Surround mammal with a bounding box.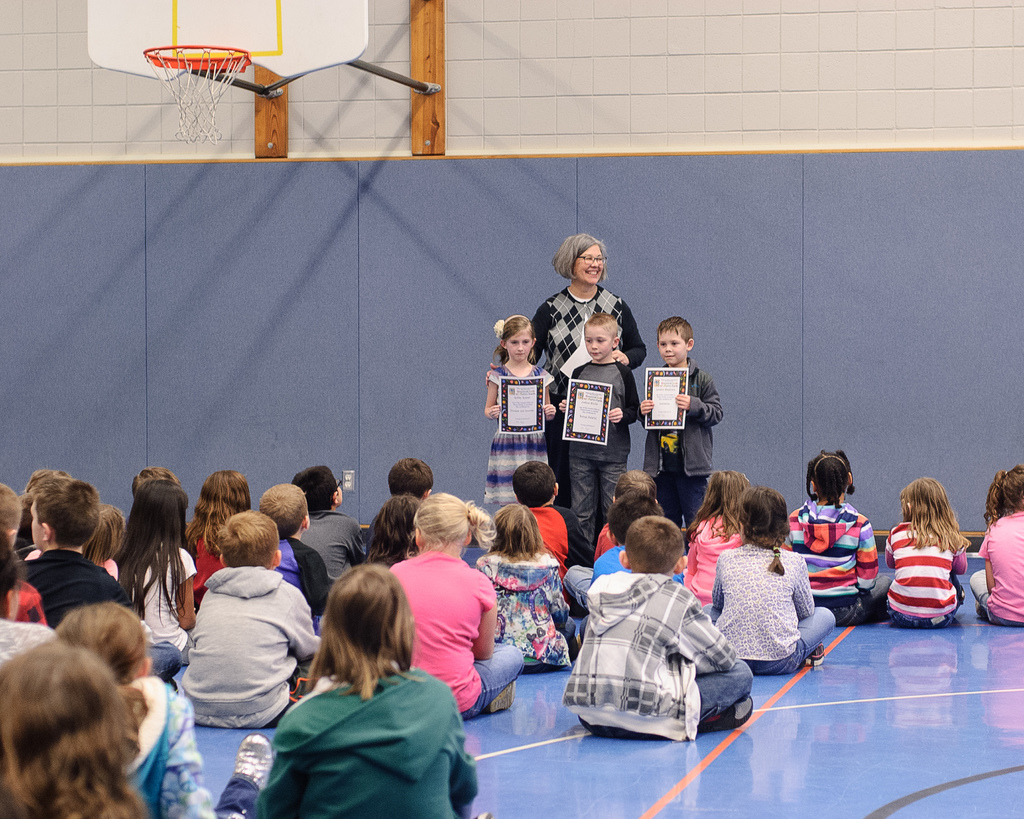
484:229:646:493.
